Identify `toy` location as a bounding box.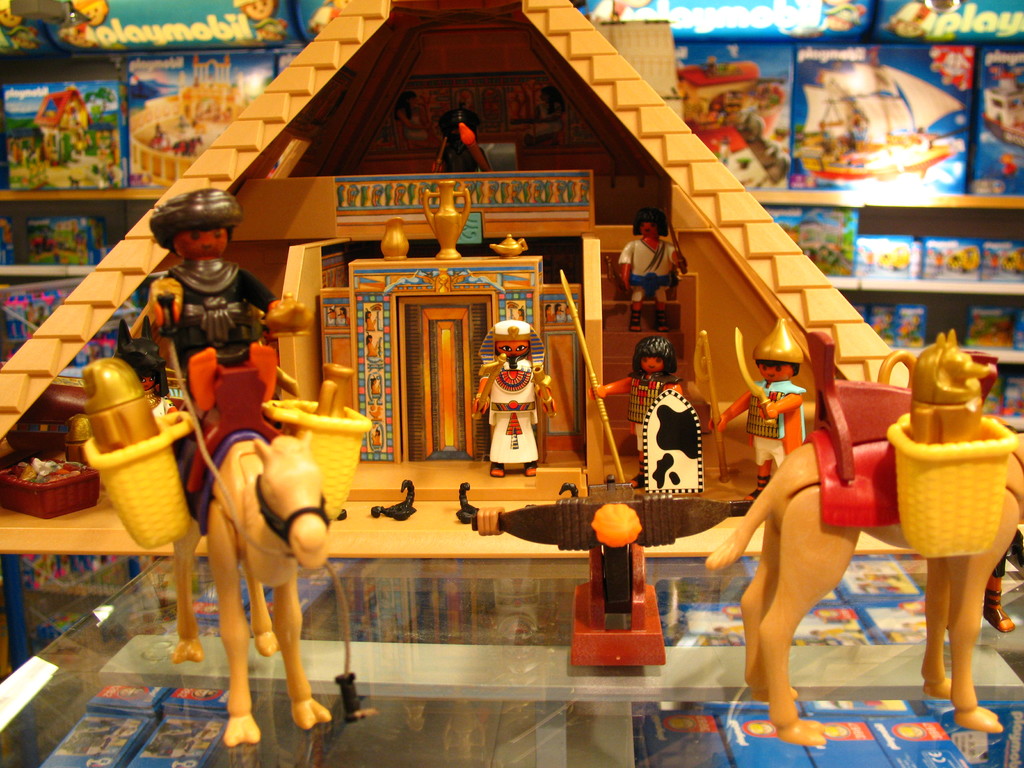
detection(3, 294, 74, 346).
